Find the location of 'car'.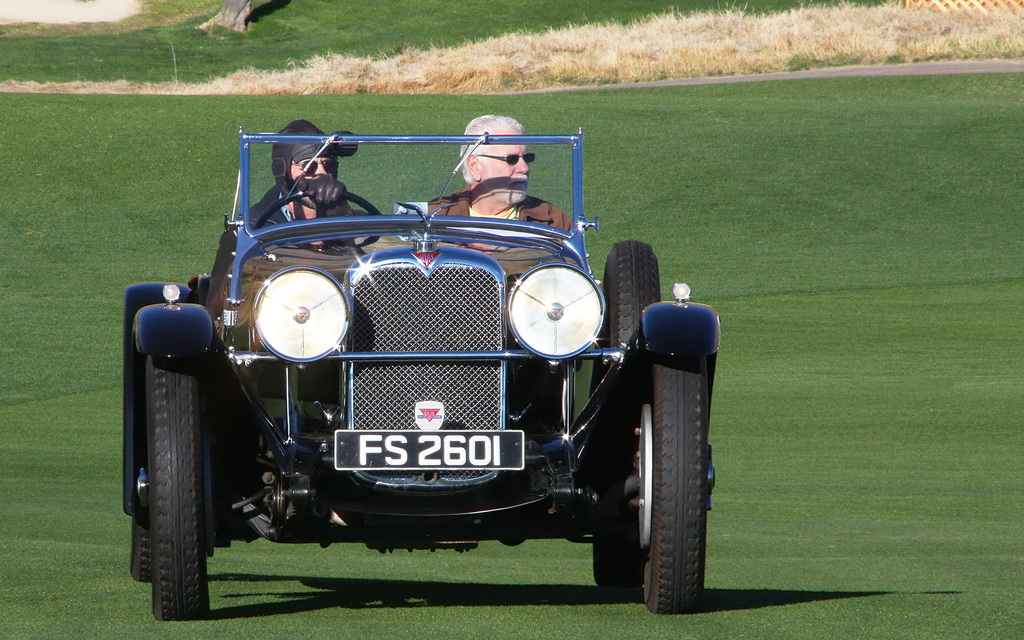
Location: bbox(124, 124, 722, 619).
